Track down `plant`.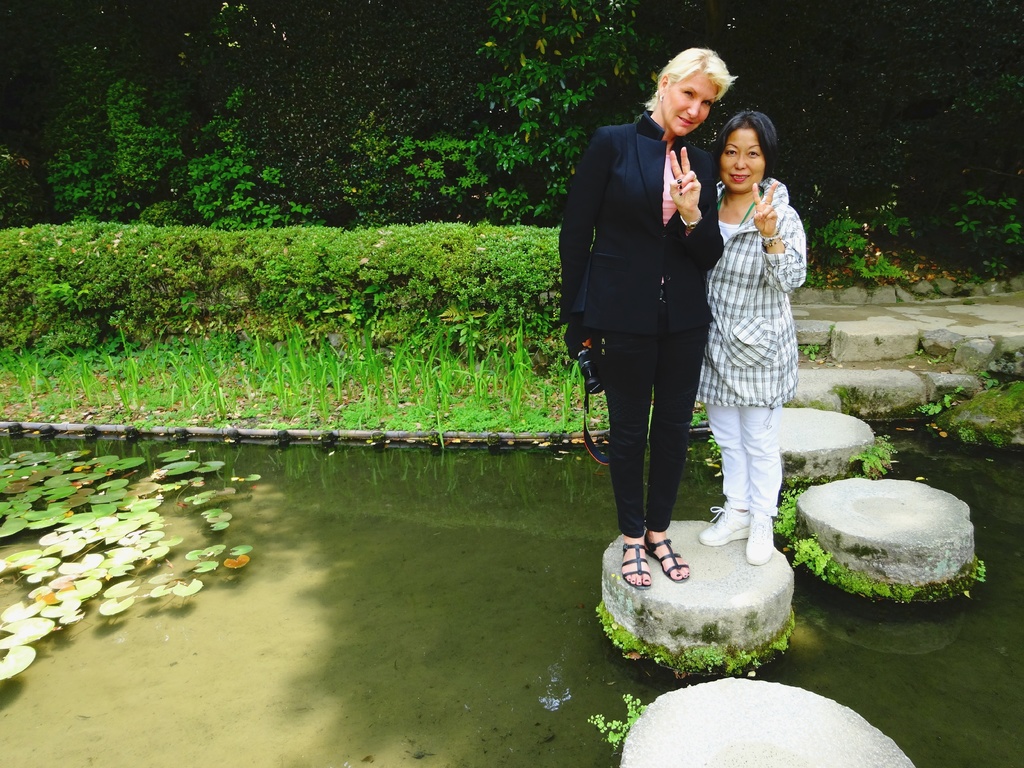
Tracked to <bbox>588, 692, 641, 743</bbox>.
